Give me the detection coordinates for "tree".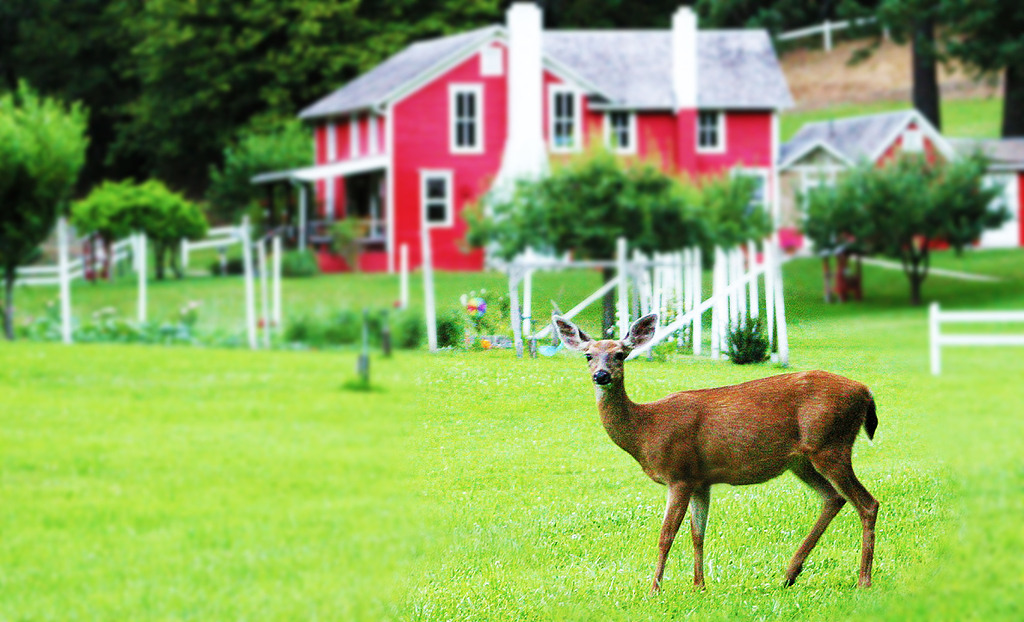
[left=793, top=148, right=1012, bottom=305].
